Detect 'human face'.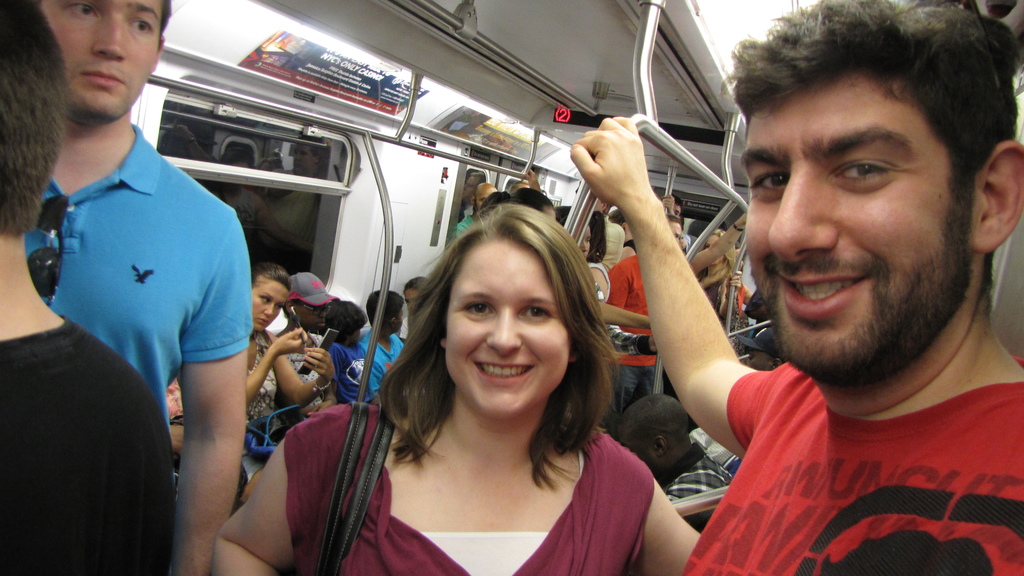
Detected at 619:426:656:471.
